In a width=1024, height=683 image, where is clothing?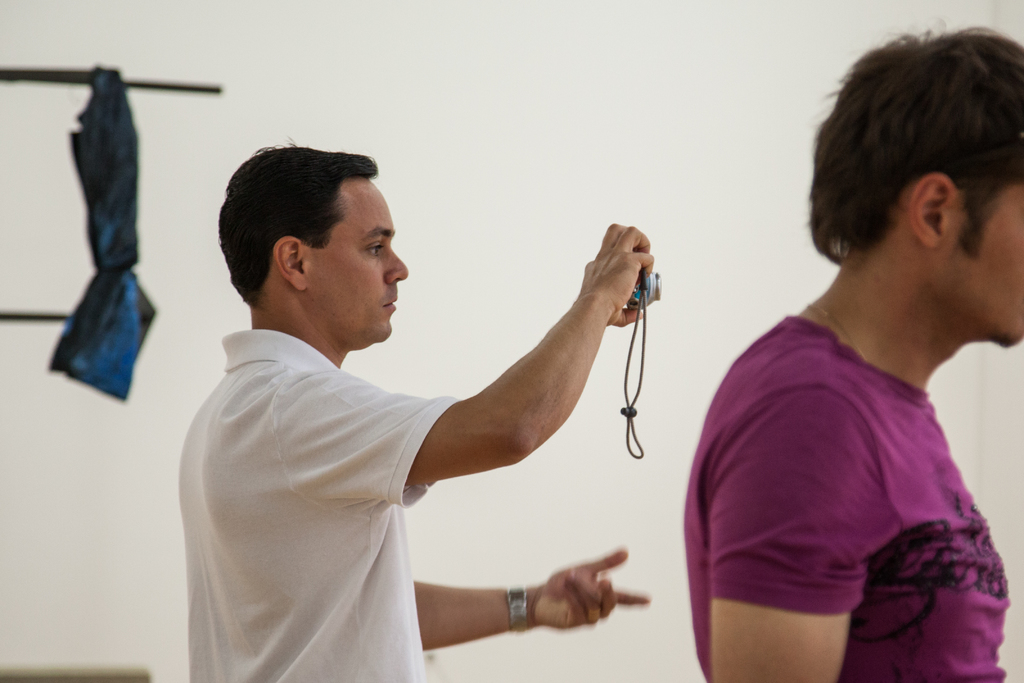
rect(684, 318, 1018, 682).
